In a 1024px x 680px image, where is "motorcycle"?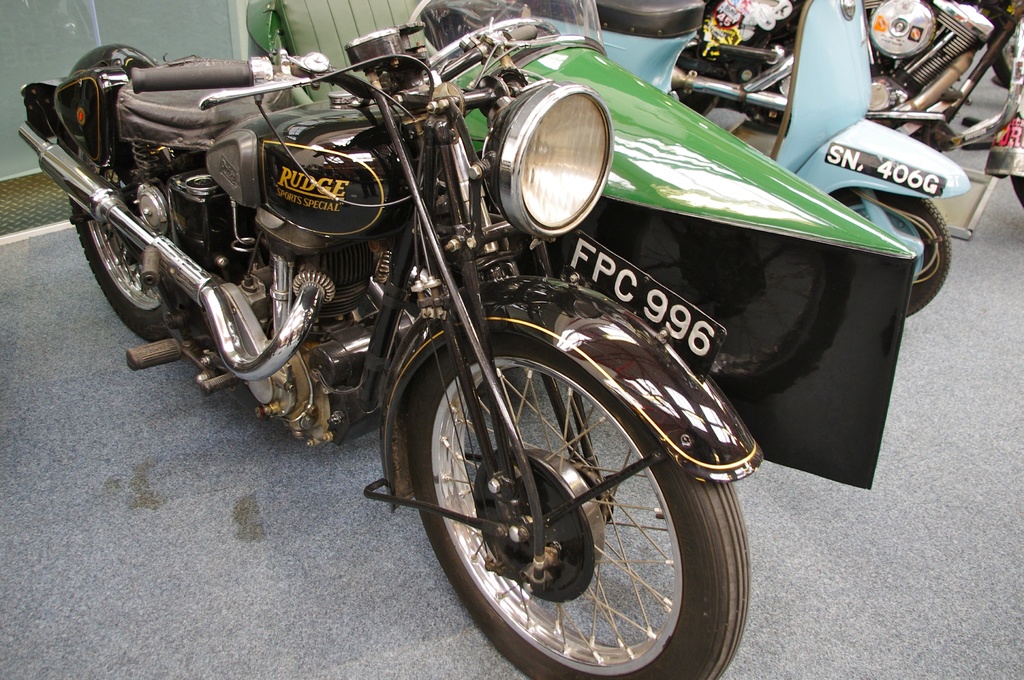
x1=17 y1=0 x2=875 y2=679.
